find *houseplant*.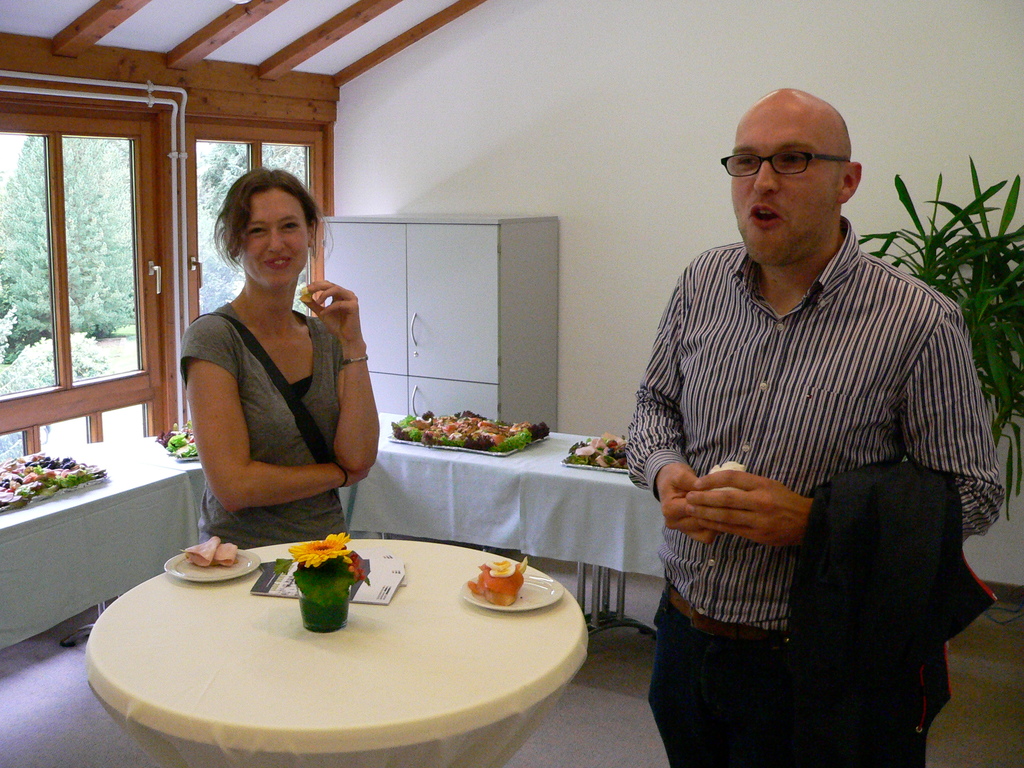
locate(858, 152, 1023, 521).
